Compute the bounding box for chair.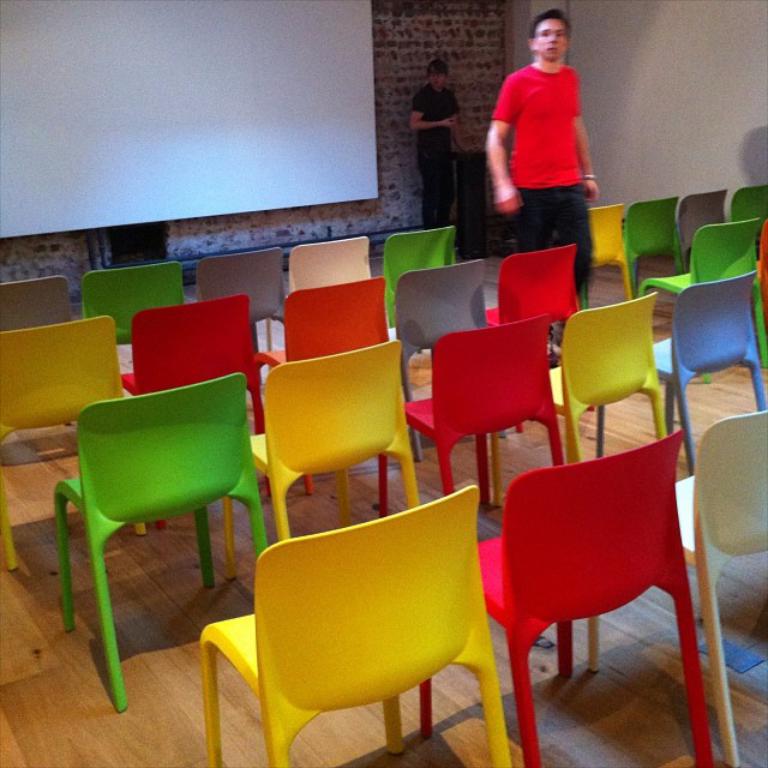
[380,229,455,332].
